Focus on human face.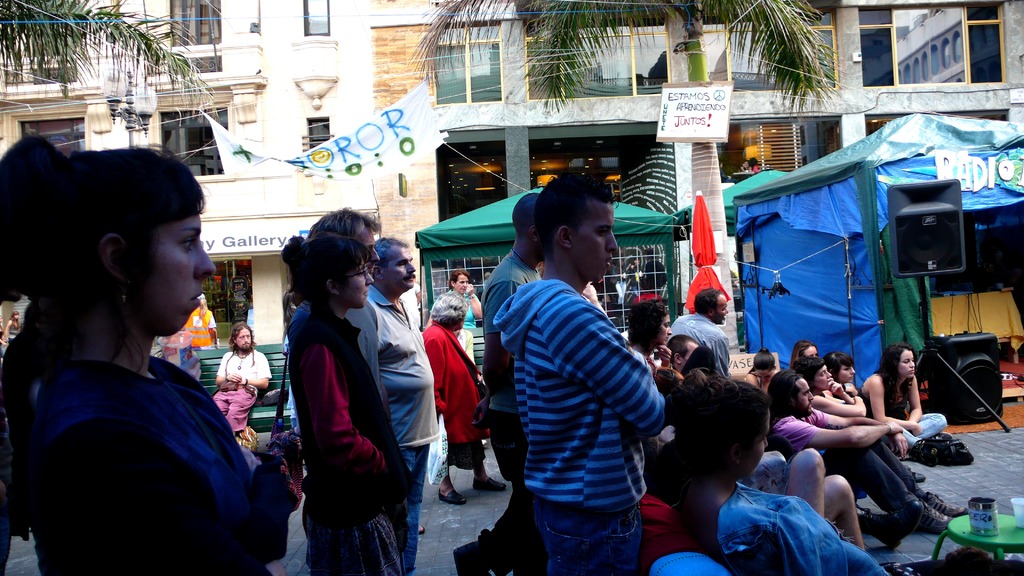
Focused at <box>387,243,415,291</box>.
